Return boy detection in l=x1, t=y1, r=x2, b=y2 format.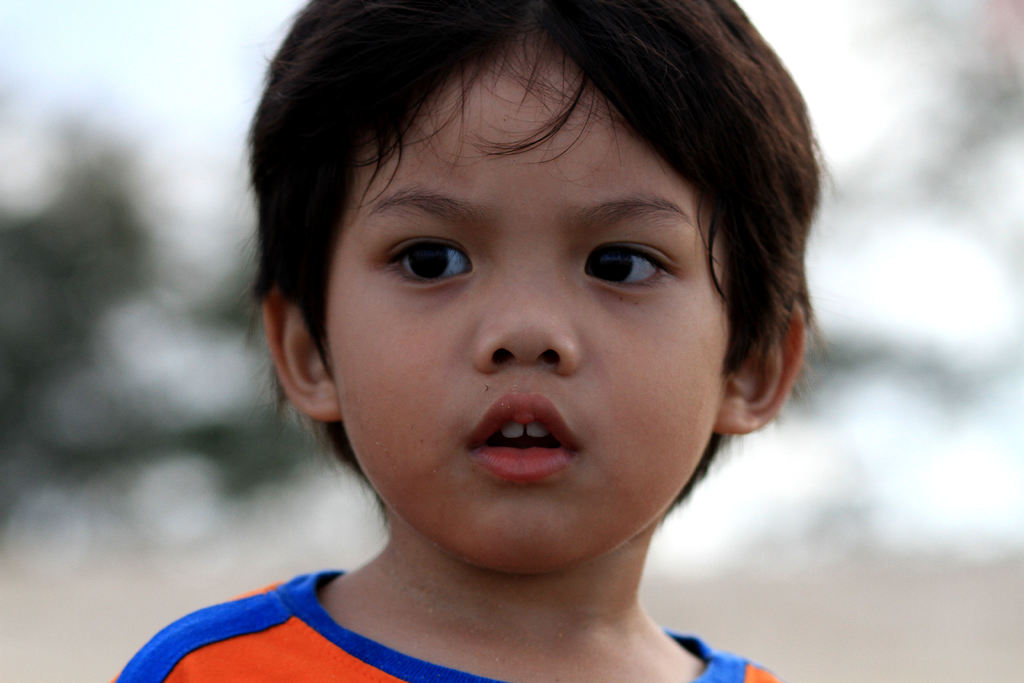
l=152, t=8, r=854, b=674.
